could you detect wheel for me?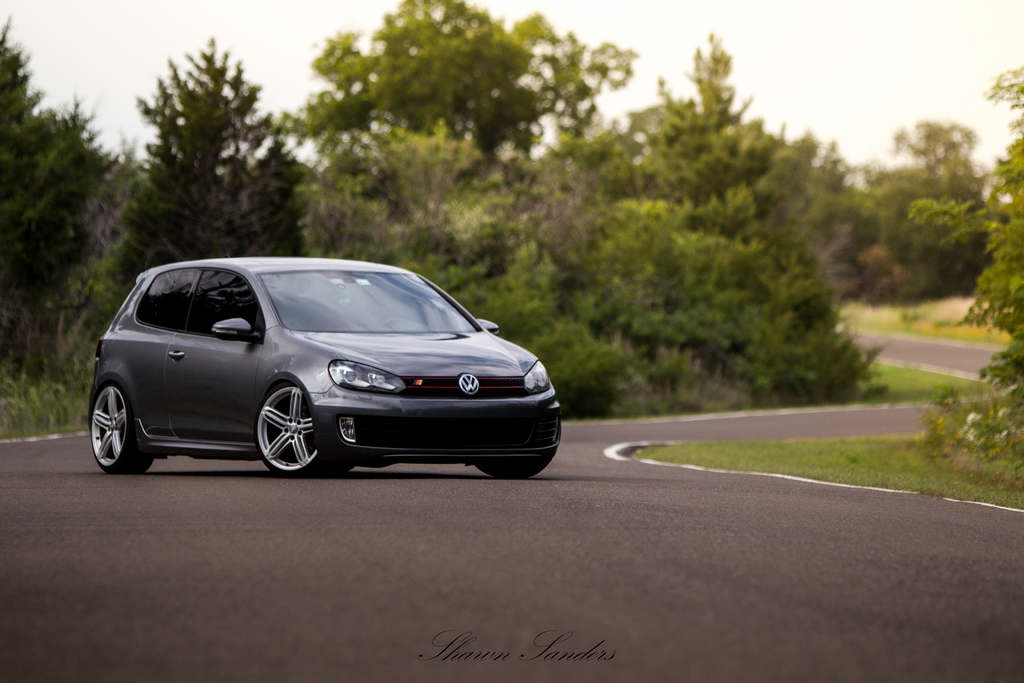
Detection result: l=482, t=460, r=546, b=479.
